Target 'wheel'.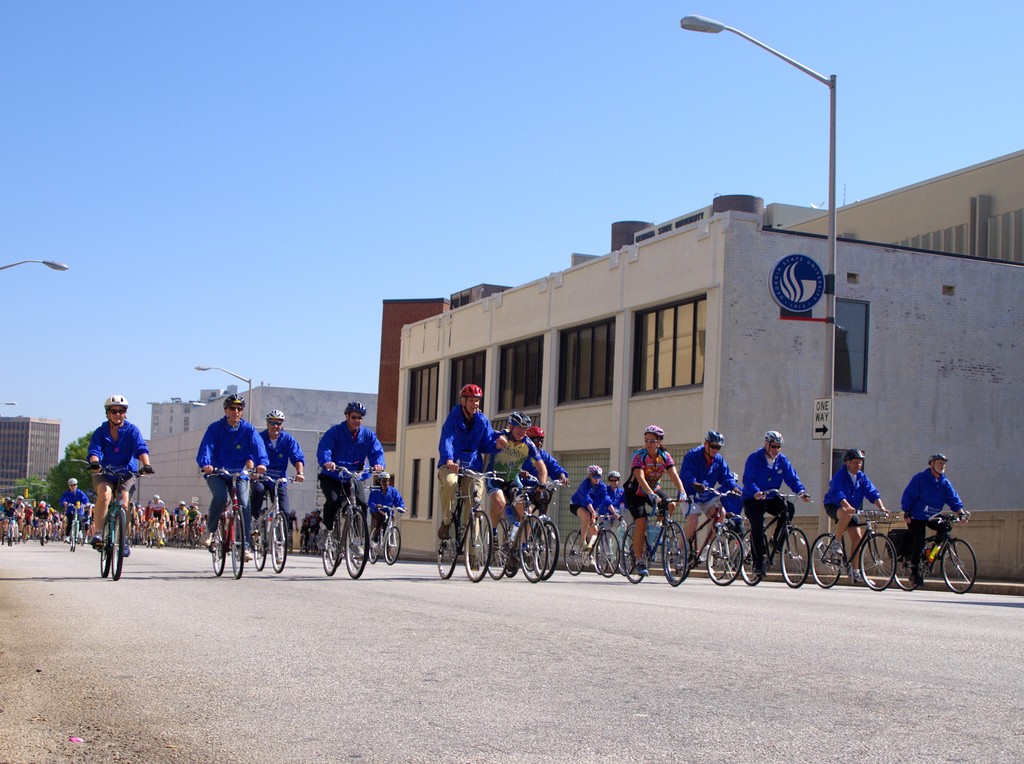
Target region: [x1=667, y1=532, x2=700, y2=582].
